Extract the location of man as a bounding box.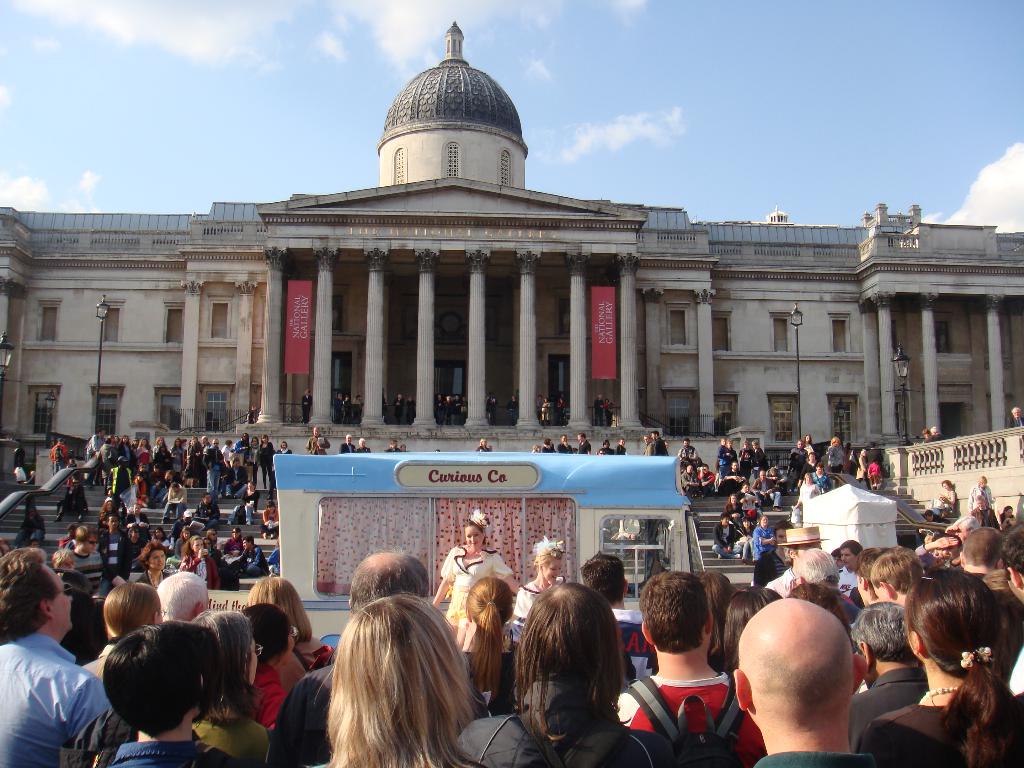
[556,434,572,454].
